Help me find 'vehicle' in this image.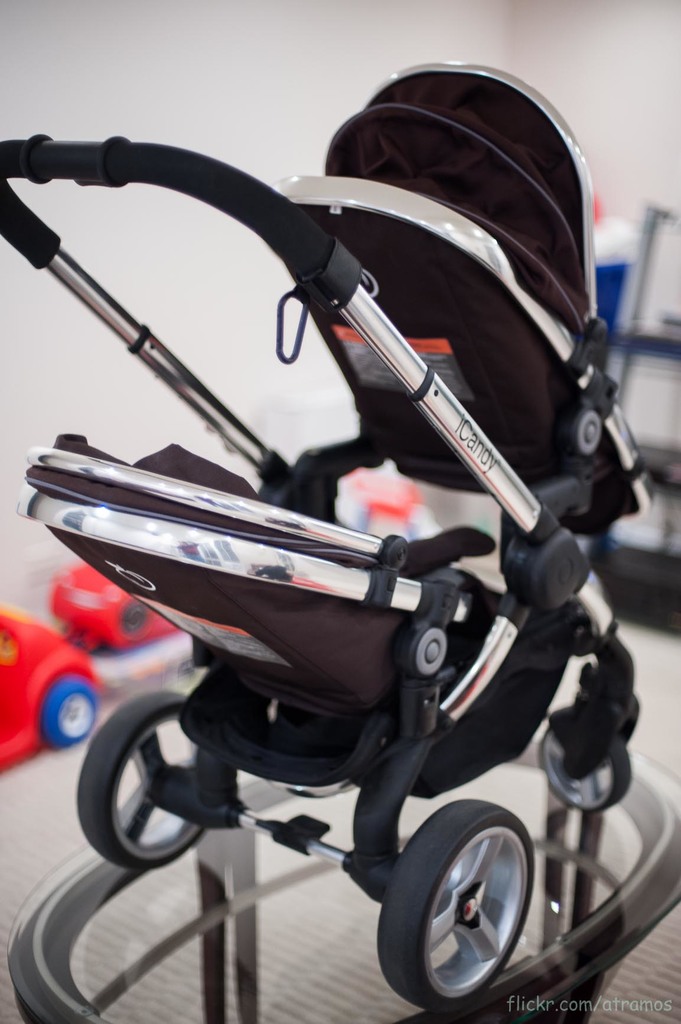
Found it: 40:151:667:1012.
